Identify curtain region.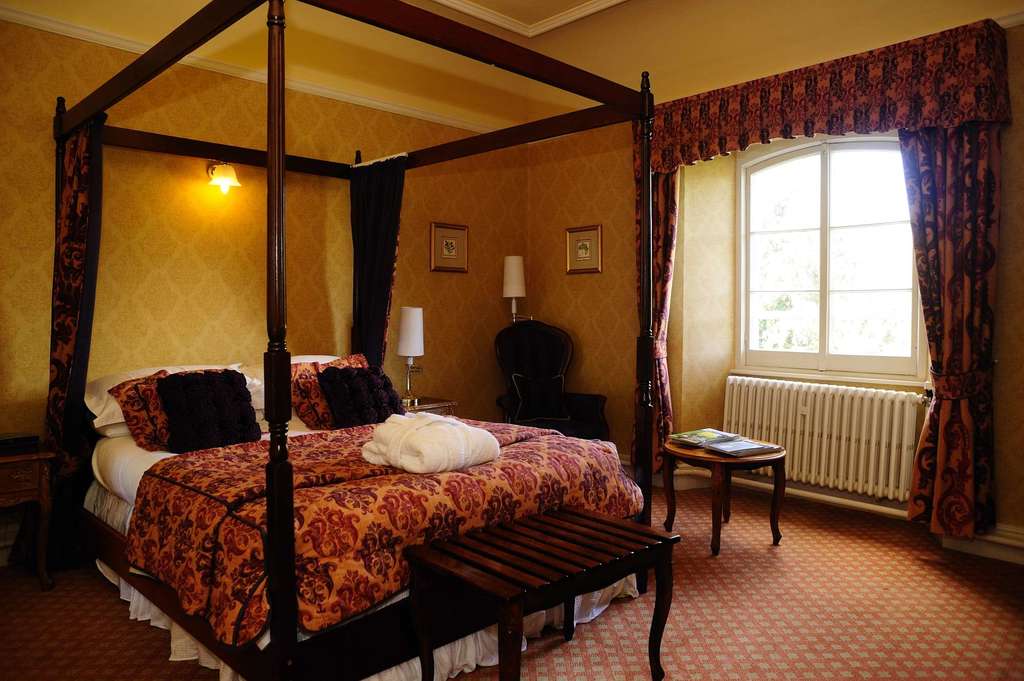
Region: bbox=[334, 157, 409, 372].
